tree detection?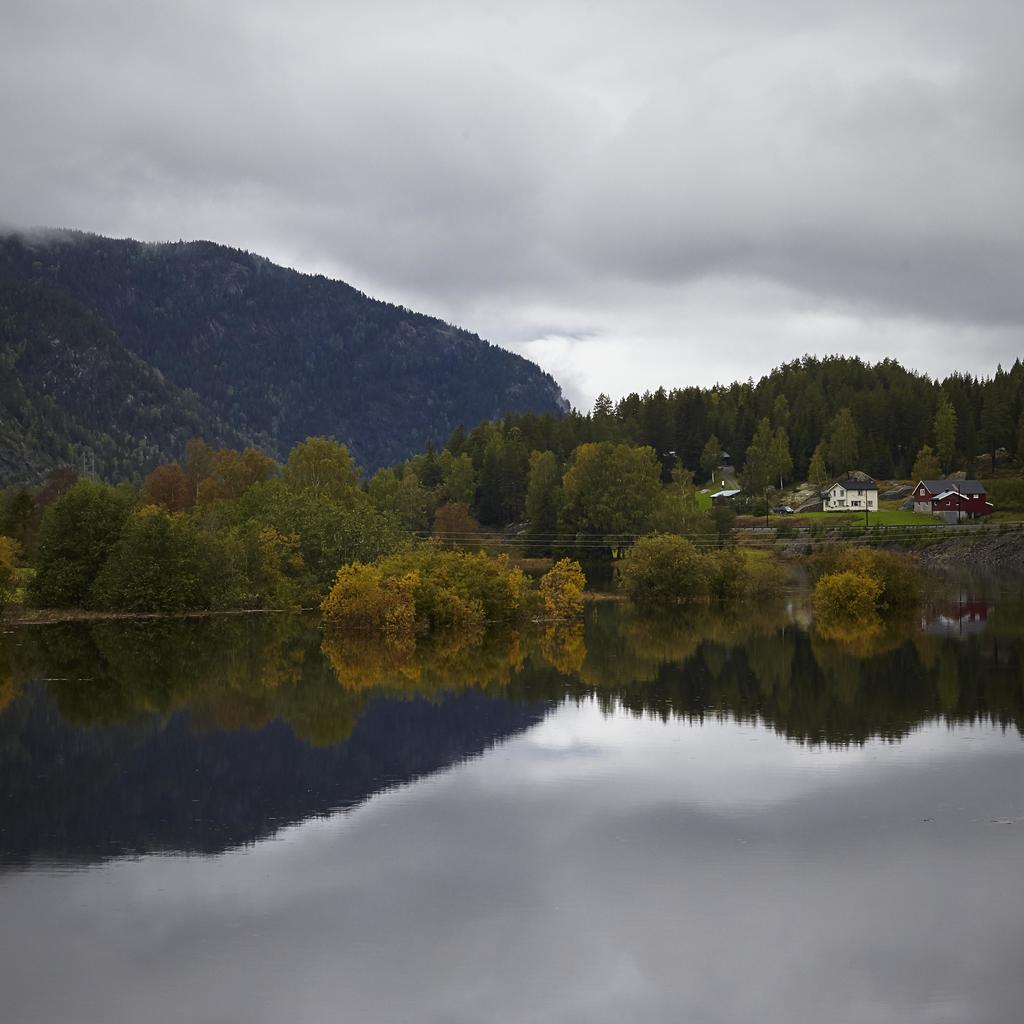
[x1=699, y1=495, x2=741, y2=546]
